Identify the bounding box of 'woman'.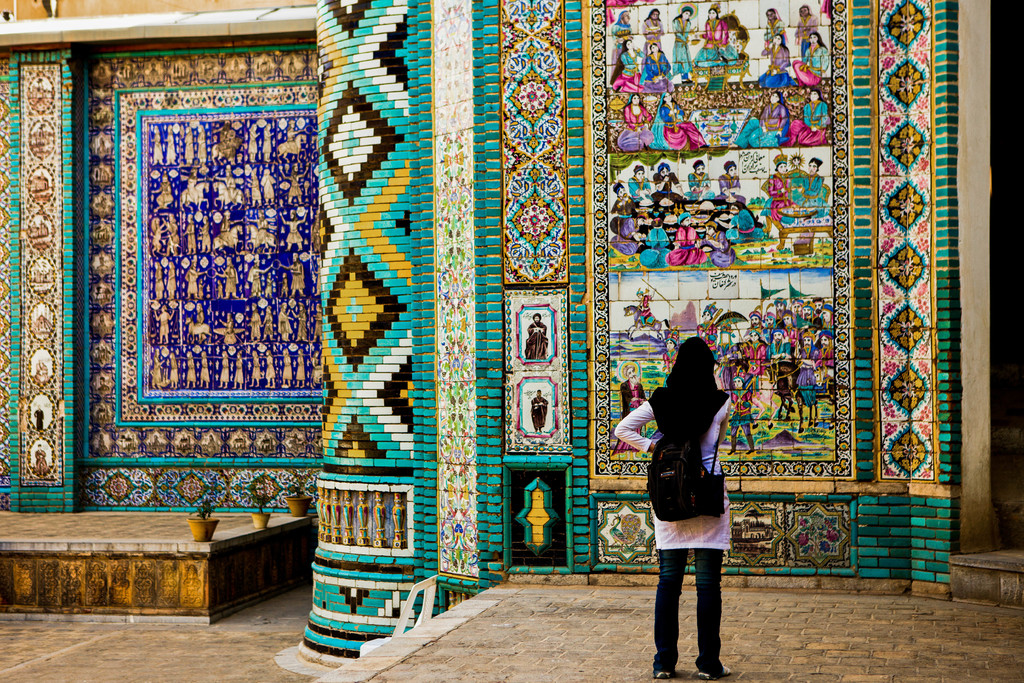
rect(788, 30, 832, 83).
